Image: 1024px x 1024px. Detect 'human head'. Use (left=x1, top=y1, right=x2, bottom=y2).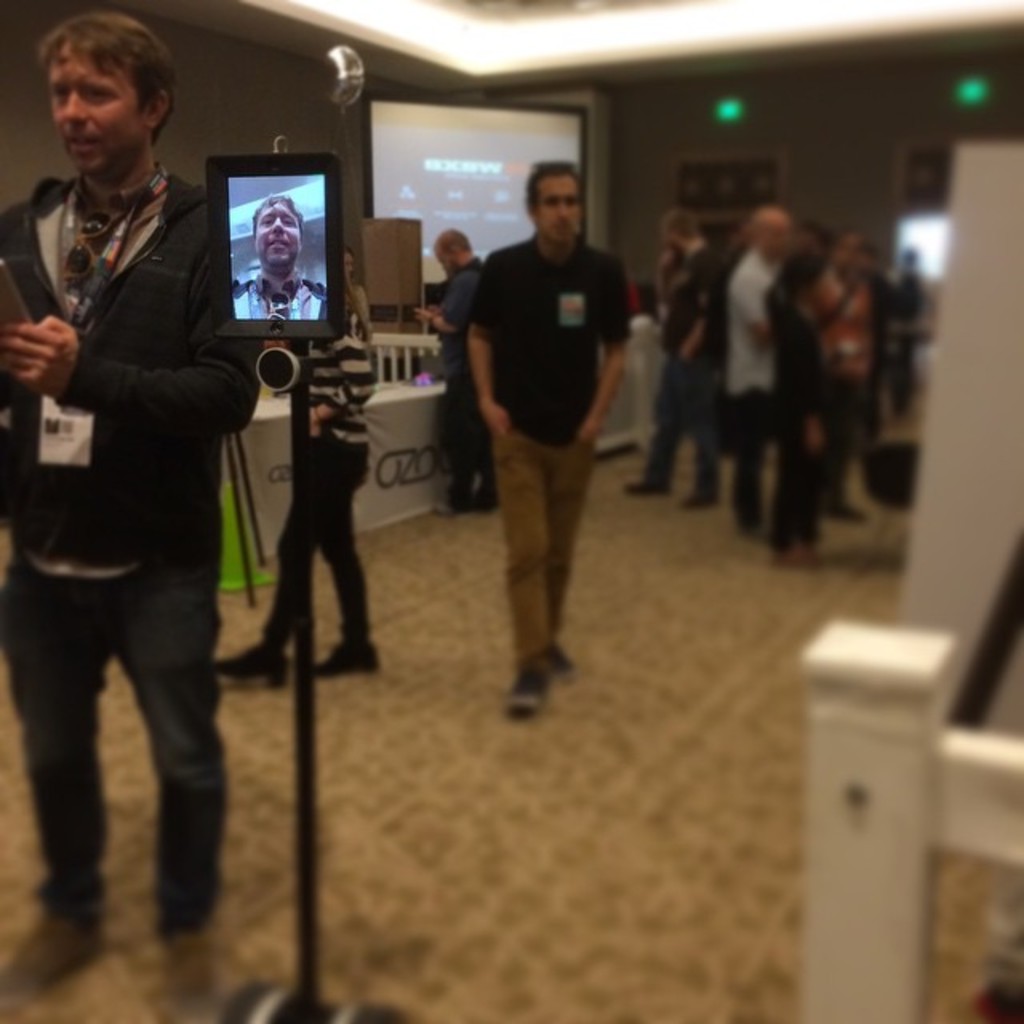
(left=747, top=206, right=802, bottom=264).
